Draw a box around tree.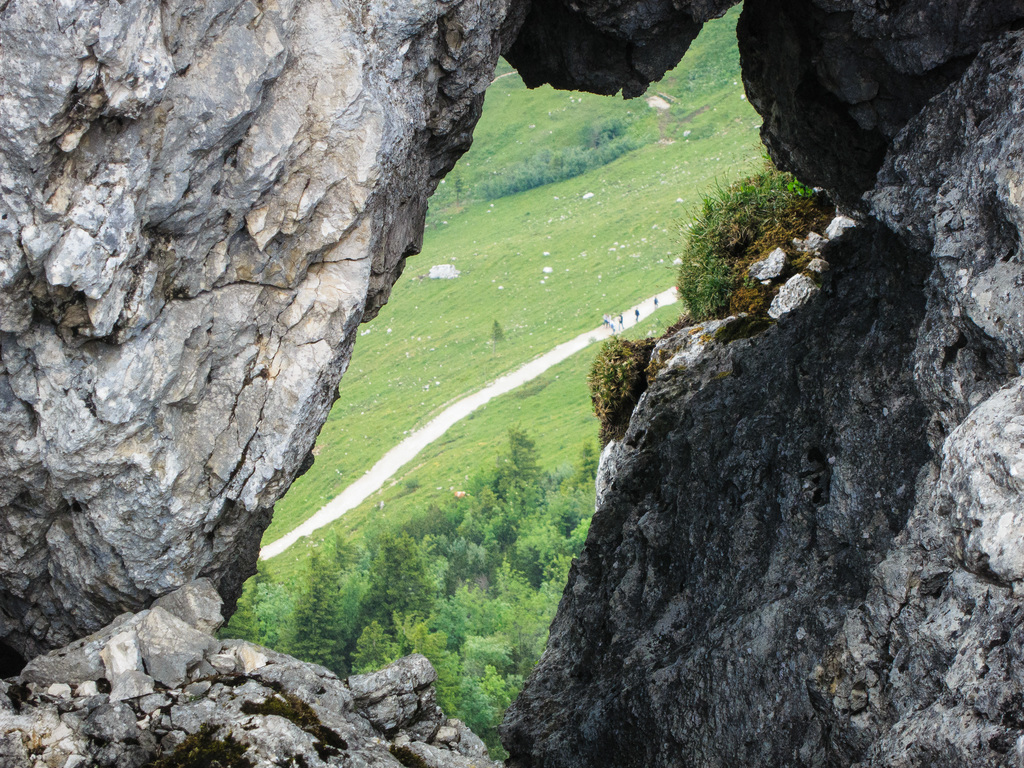
454,680,504,767.
